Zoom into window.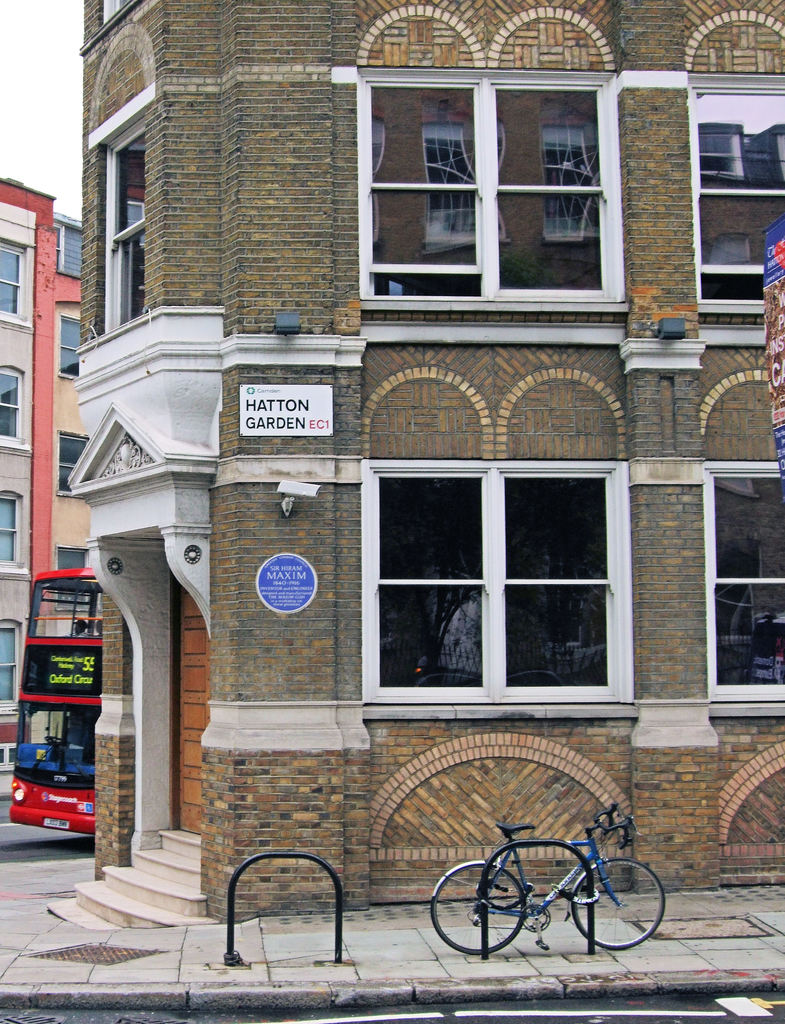
Zoom target: (344,430,634,721).
